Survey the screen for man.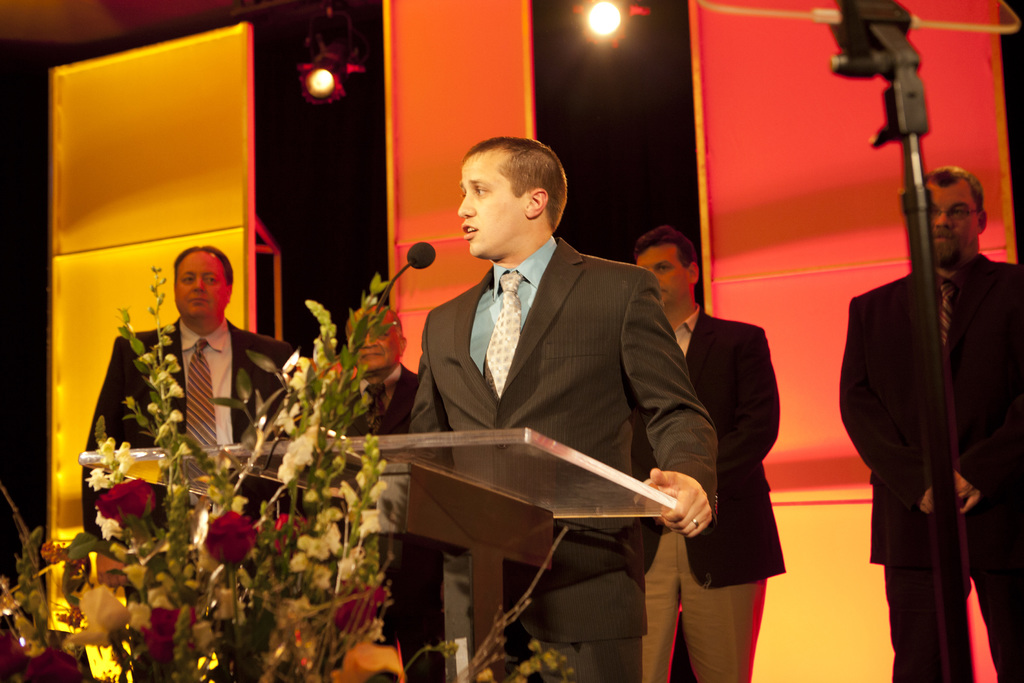
Survey found: box(838, 165, 1023, 682).
